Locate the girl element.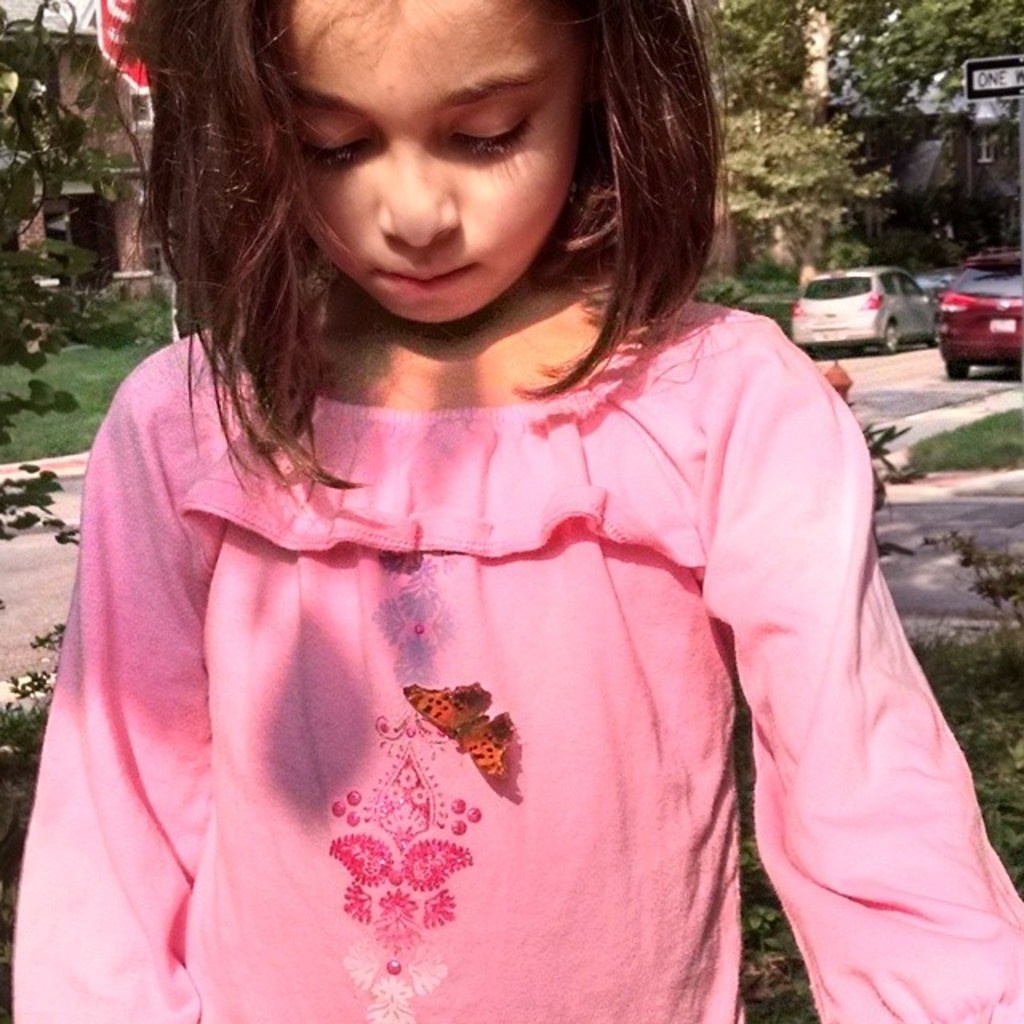
Element bbox: 13, 0, 1022, 1022.
